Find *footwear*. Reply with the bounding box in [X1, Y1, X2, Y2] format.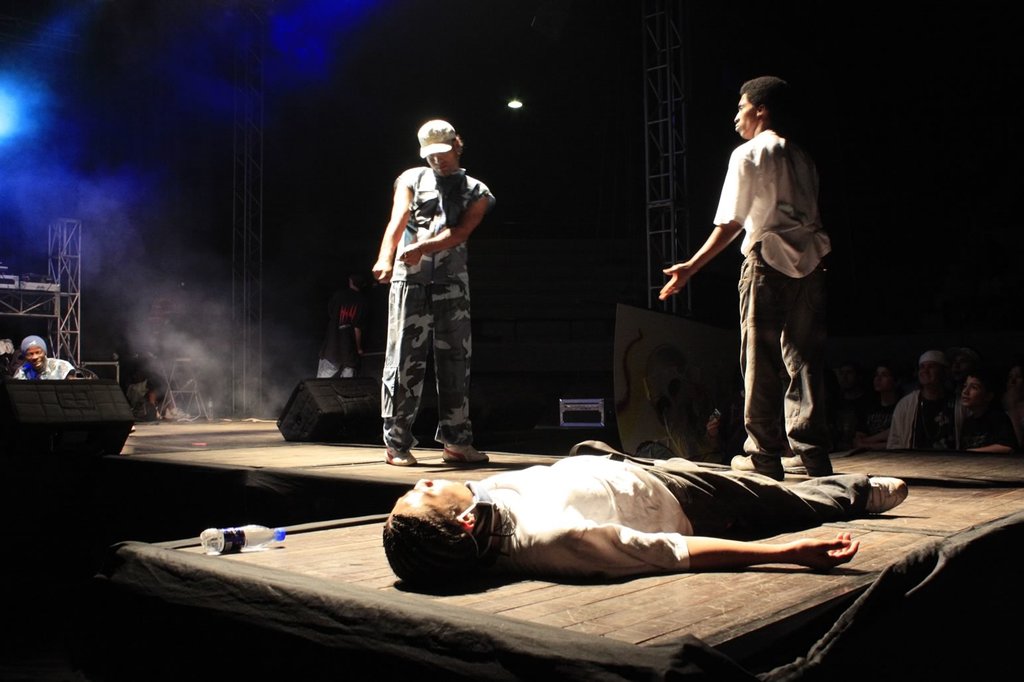
[731, 454, 783, 483].
